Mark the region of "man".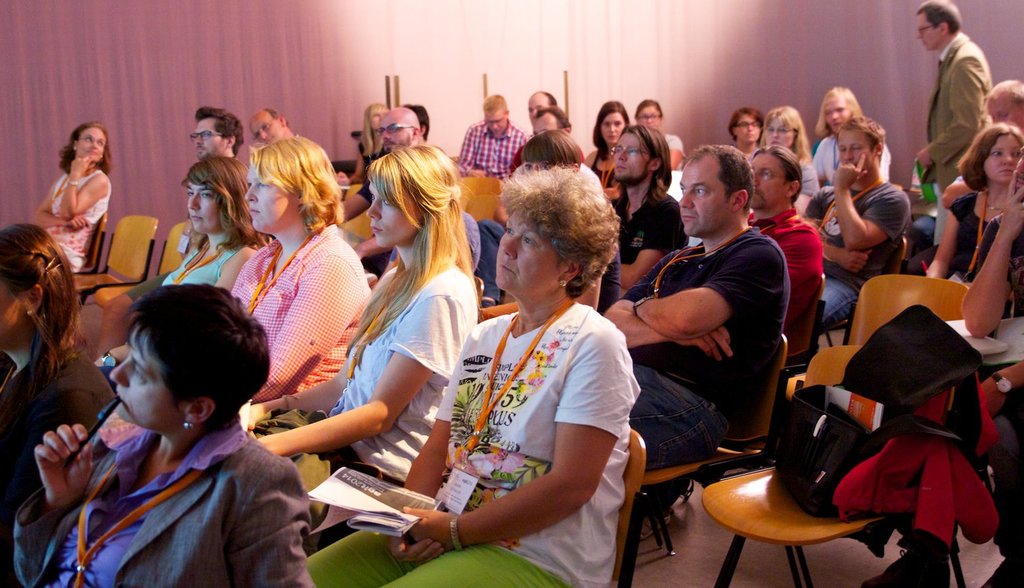
Region: 941,76,1023,211.
